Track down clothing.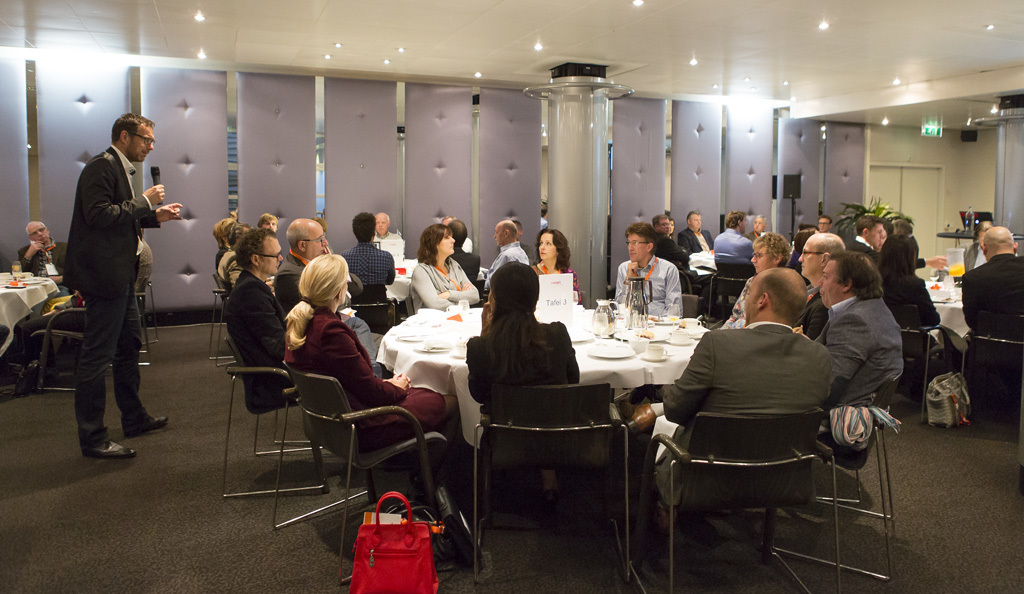
Tracked to box=[676, 230, 712, 257].
